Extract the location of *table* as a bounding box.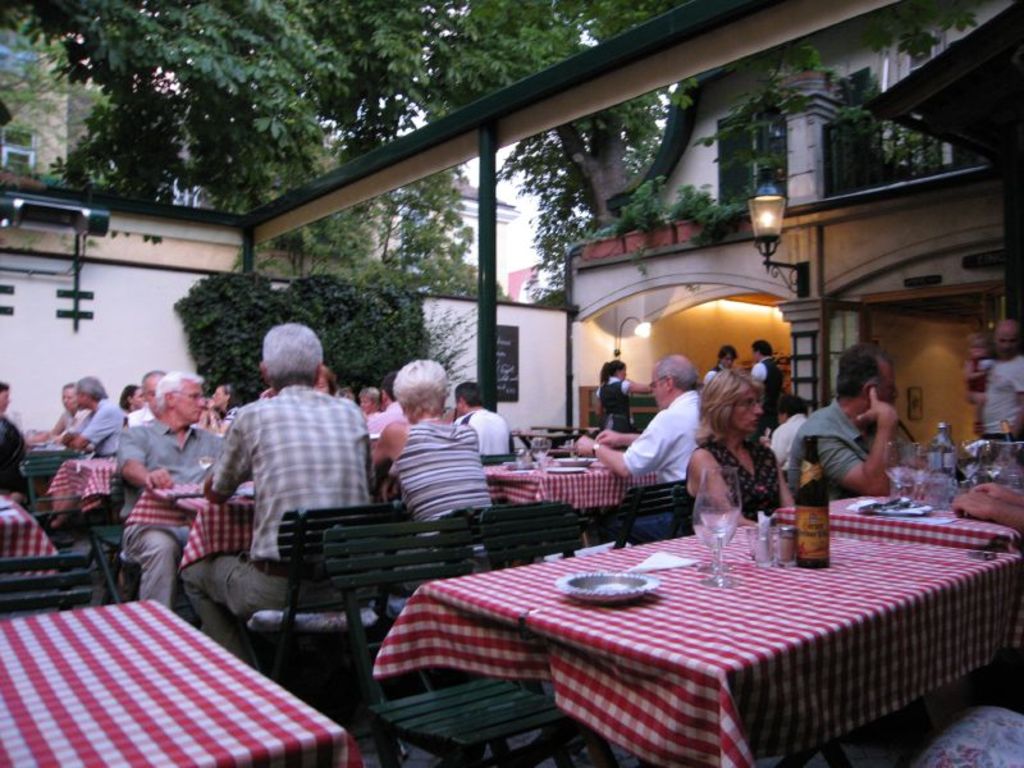
[left=495, top=448, right=675, bottom=549].
